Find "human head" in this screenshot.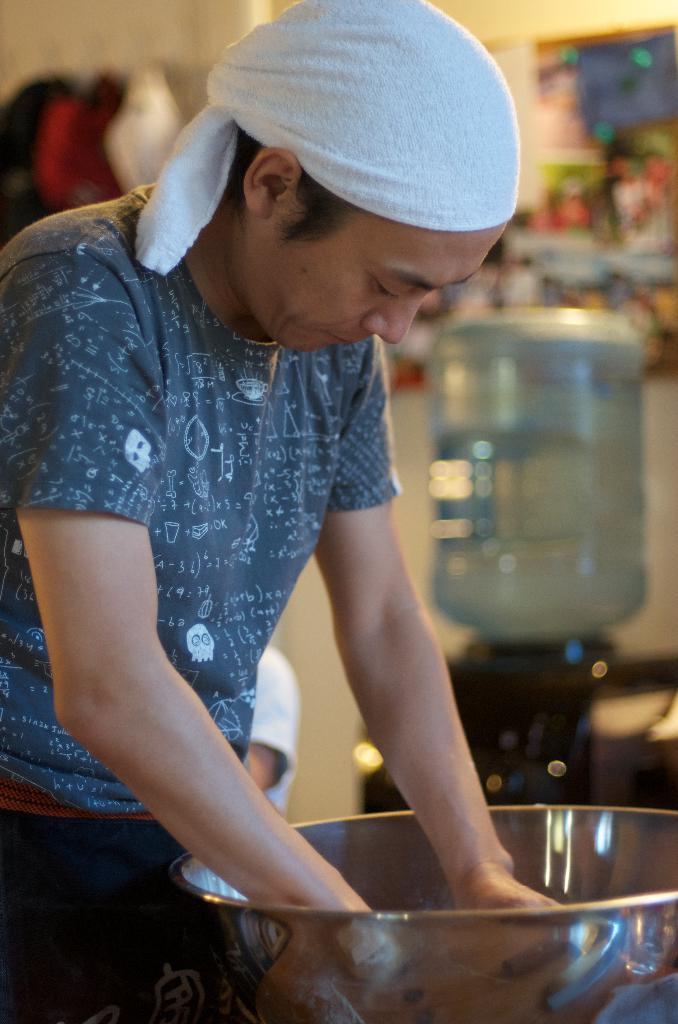
The bounding box for "human head" is 156,1,520,333.
